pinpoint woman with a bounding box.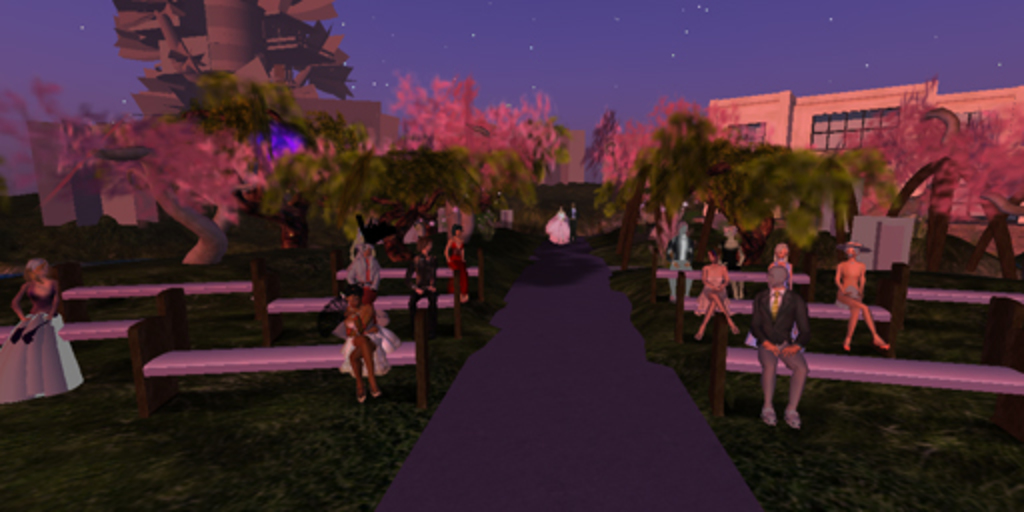
(x1=340, y1=284, x2=392, y2=406).
